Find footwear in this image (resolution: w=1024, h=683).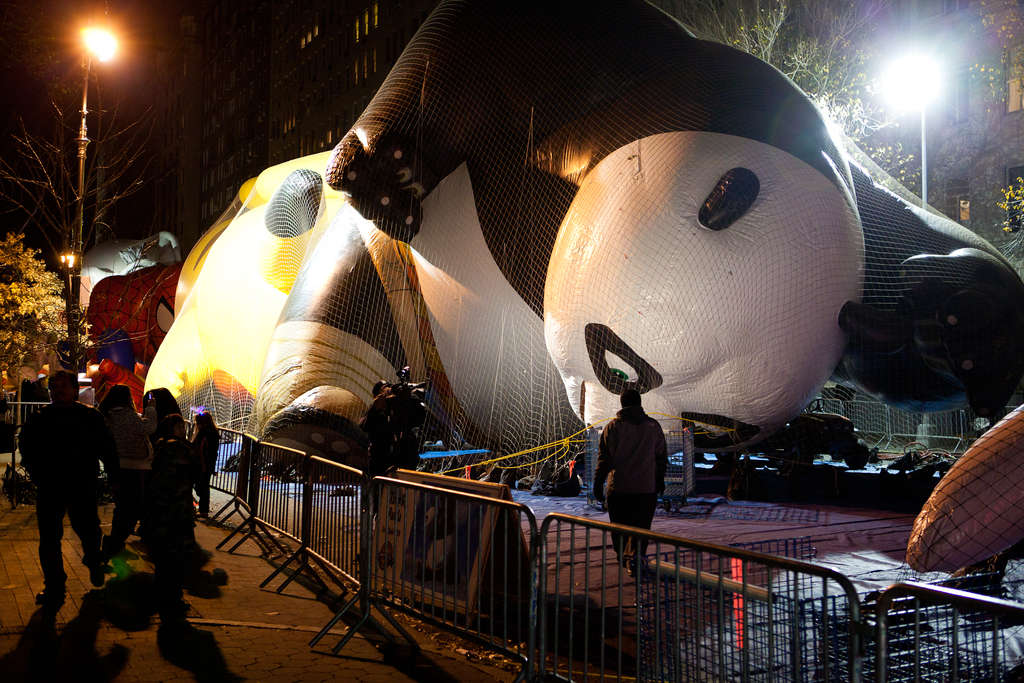
detection(81, 553, 104, 588).
